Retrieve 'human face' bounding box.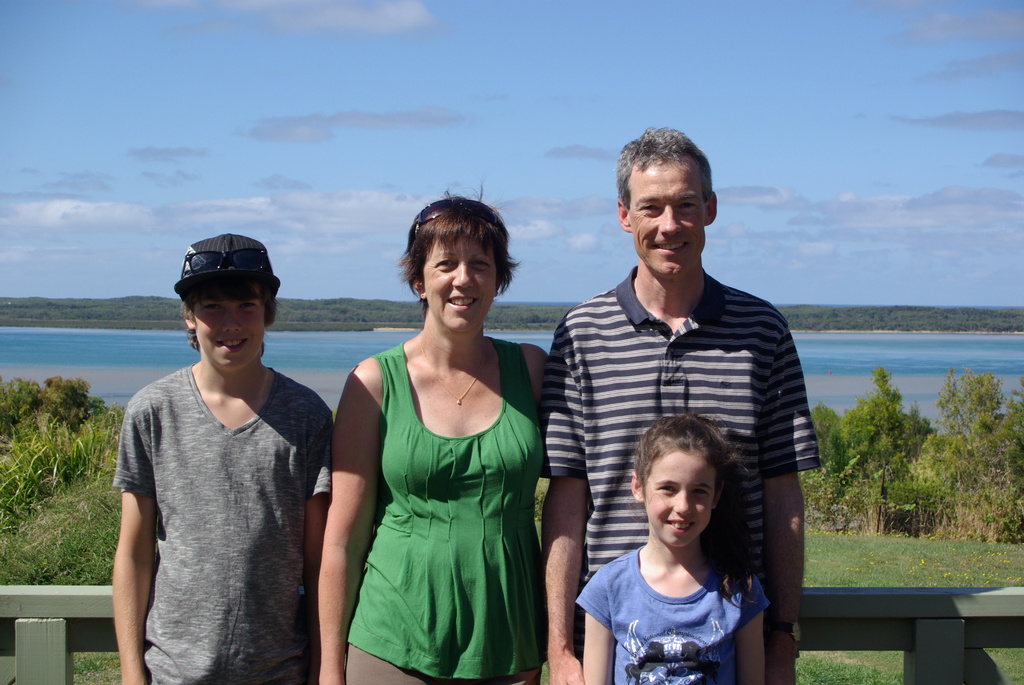
Bounding box: 192/288/266/374.
